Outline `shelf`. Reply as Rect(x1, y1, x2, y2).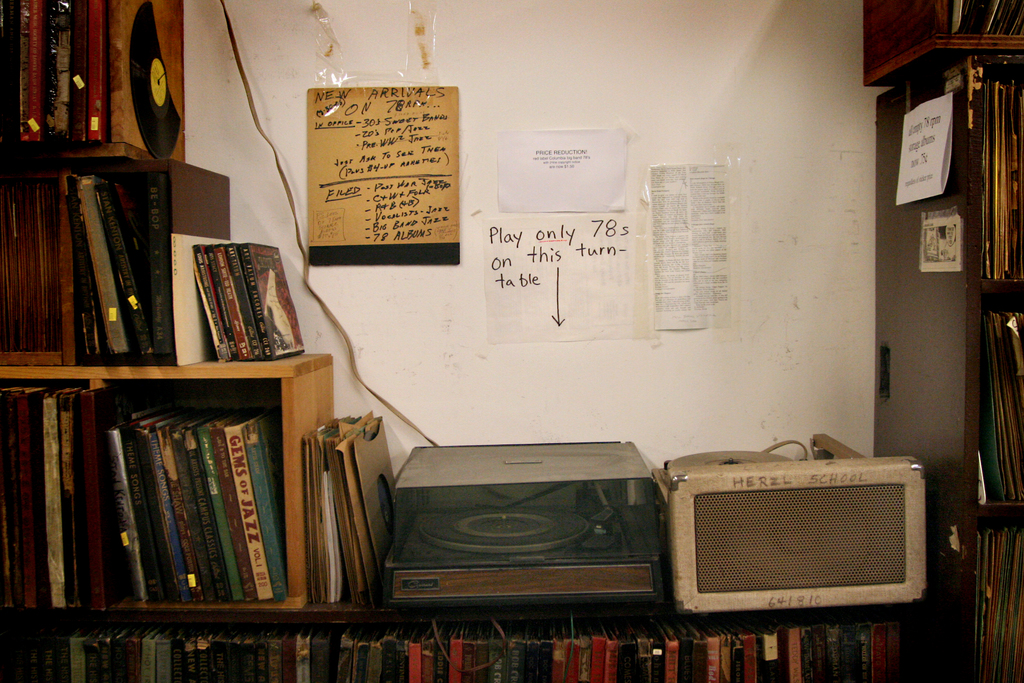
Rect(0, 0, 905, 682).
